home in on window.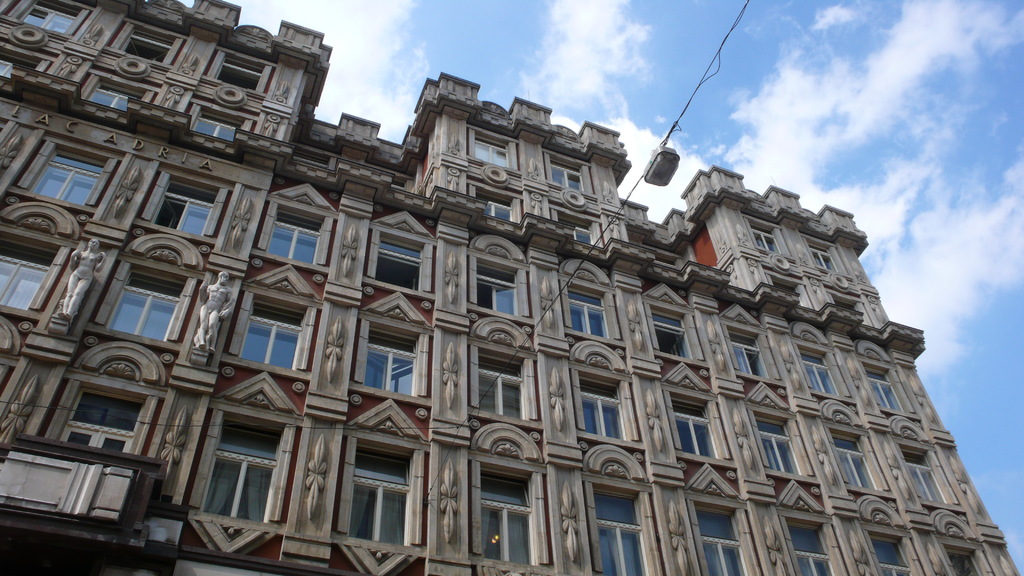
Homed in at box(182, 371, 307, 536).
